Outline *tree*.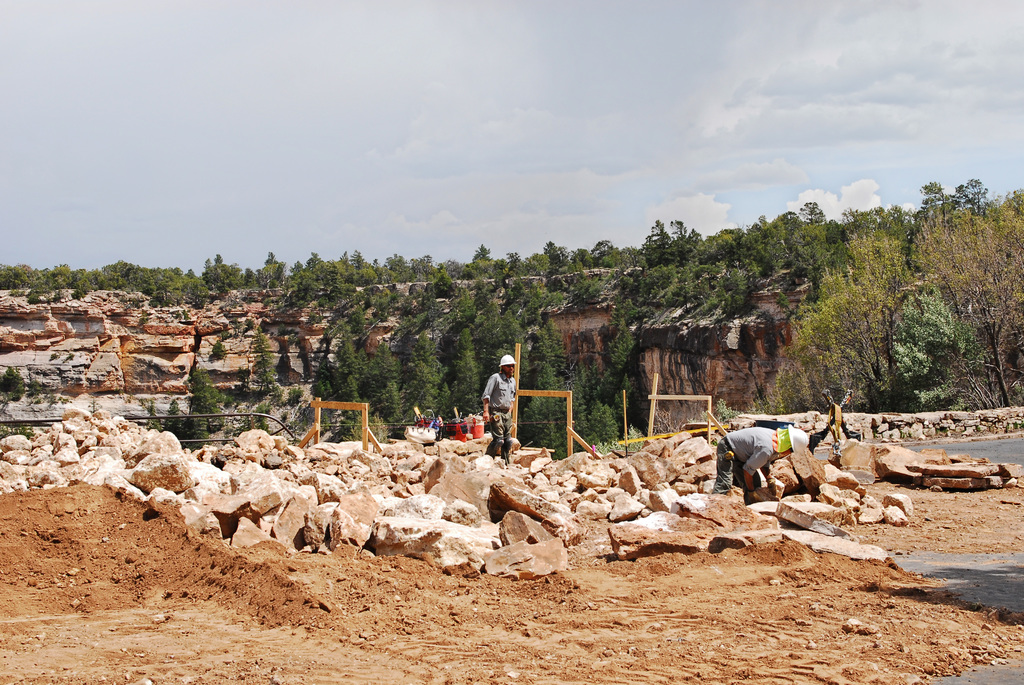
Outline: box(377, 331, 398, 428).
